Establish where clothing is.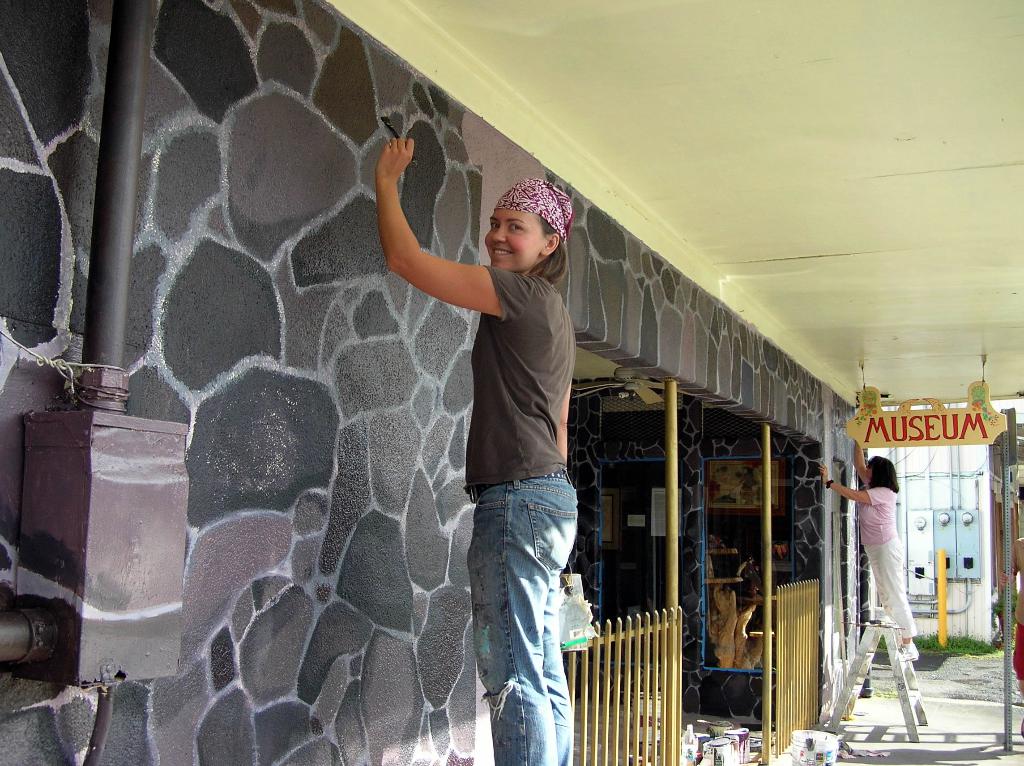
Established at <box>467,470,583,765</box>.
